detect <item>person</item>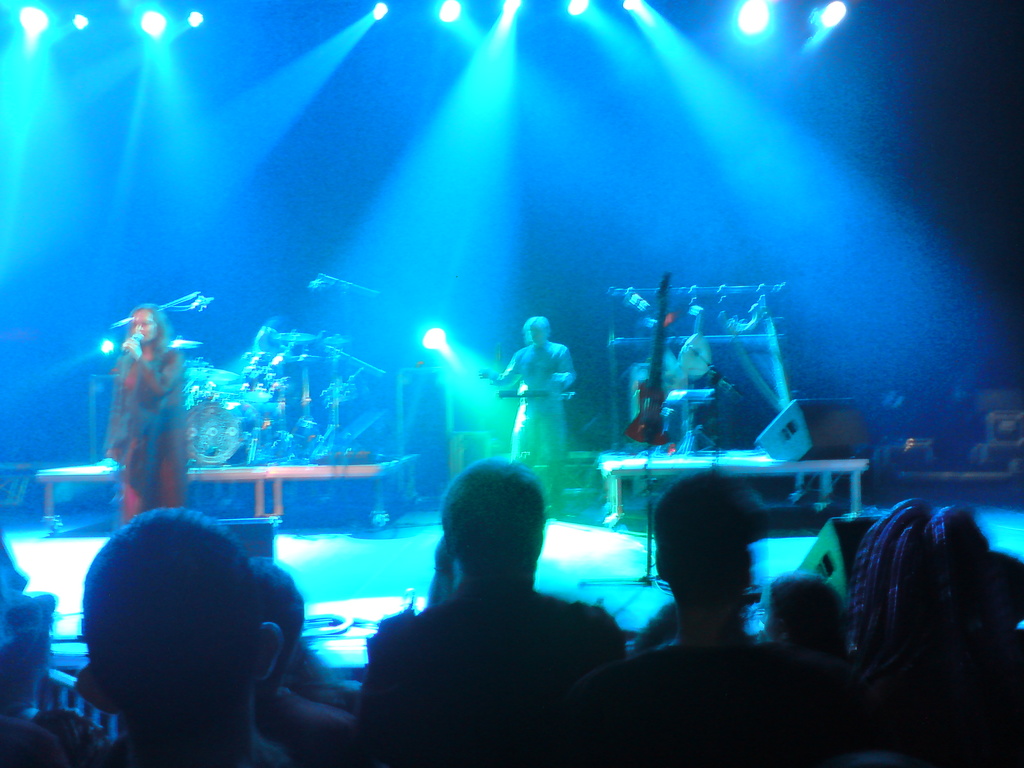
[559, 458, 842, 767]
